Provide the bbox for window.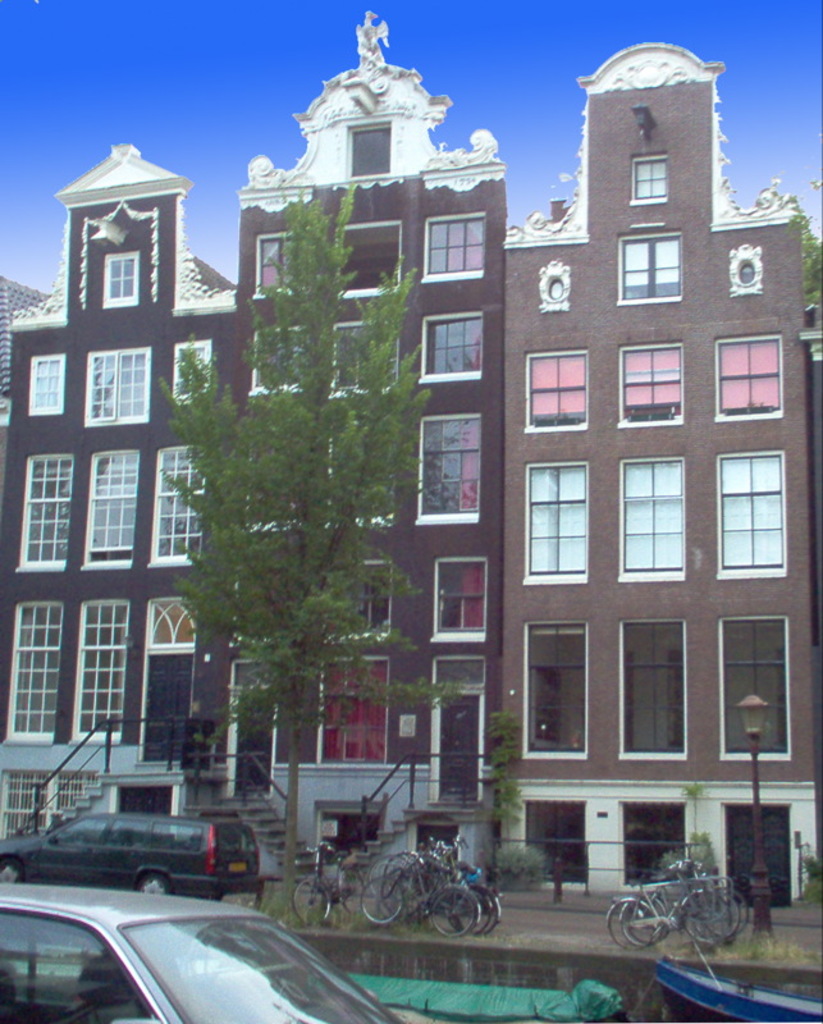
select_region(525, 471, 596, 593).
